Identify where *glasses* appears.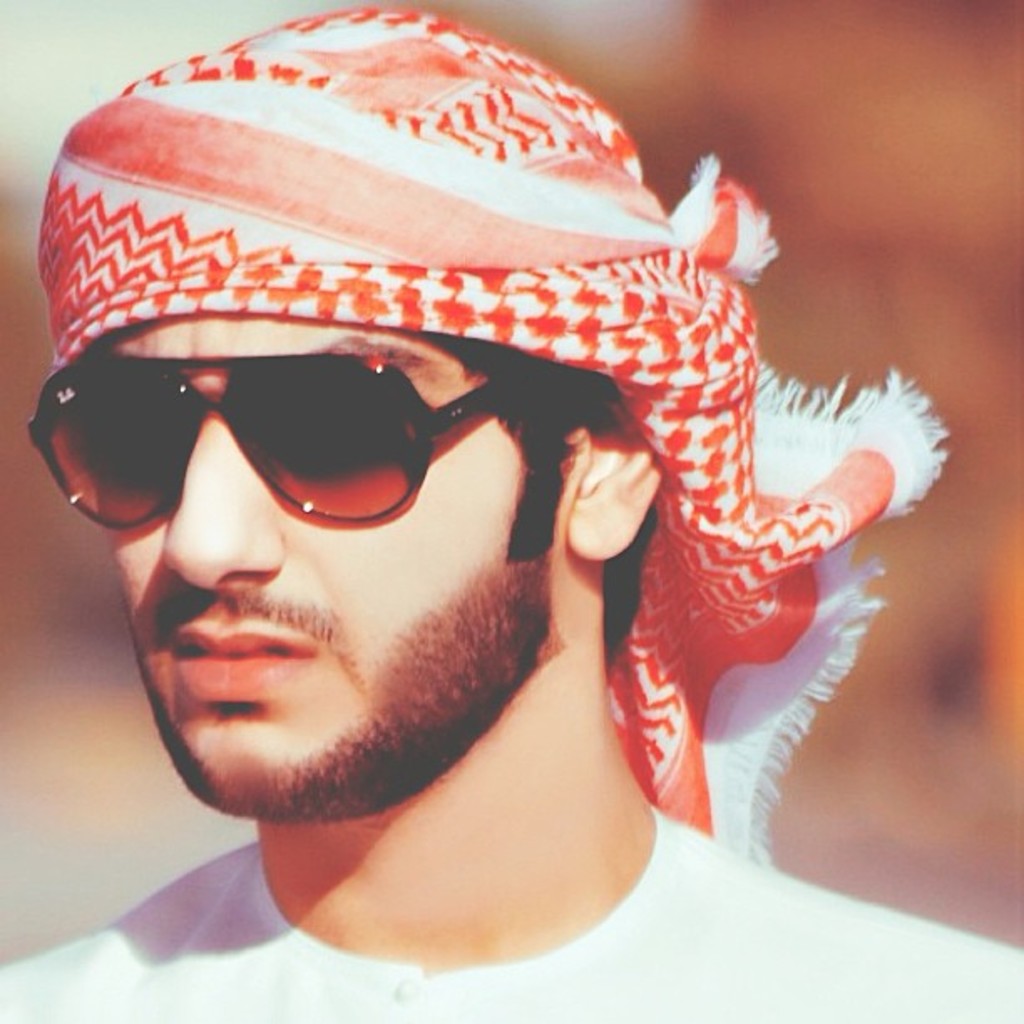
Appears at left=23, top=351, right=564, bottom=542.
